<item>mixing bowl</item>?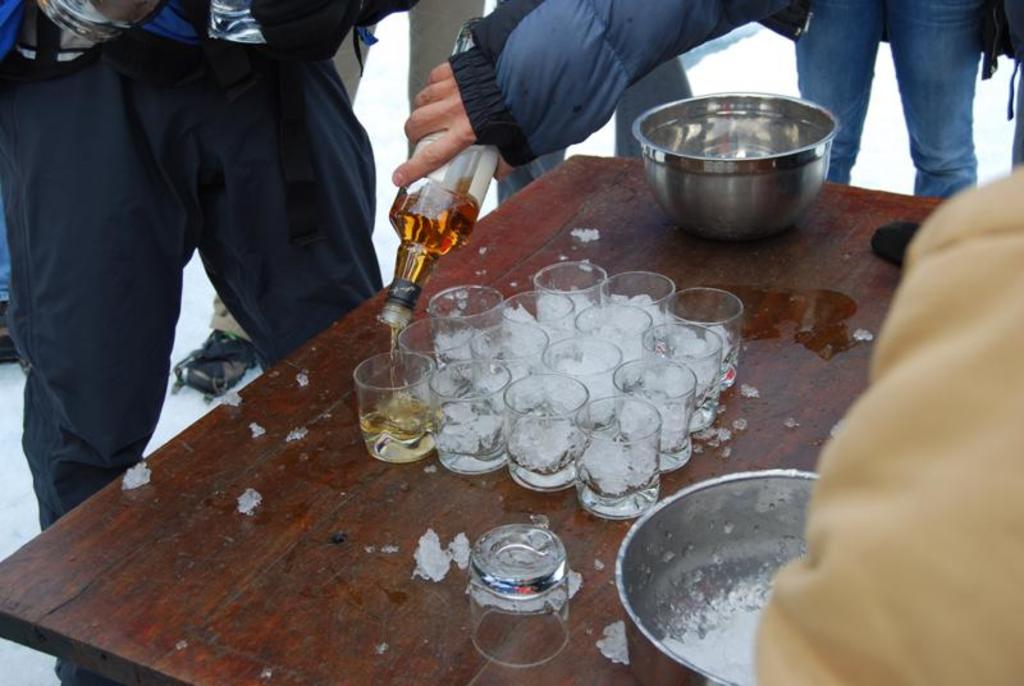
(left=627, top=86, right=844, bottom=229)
